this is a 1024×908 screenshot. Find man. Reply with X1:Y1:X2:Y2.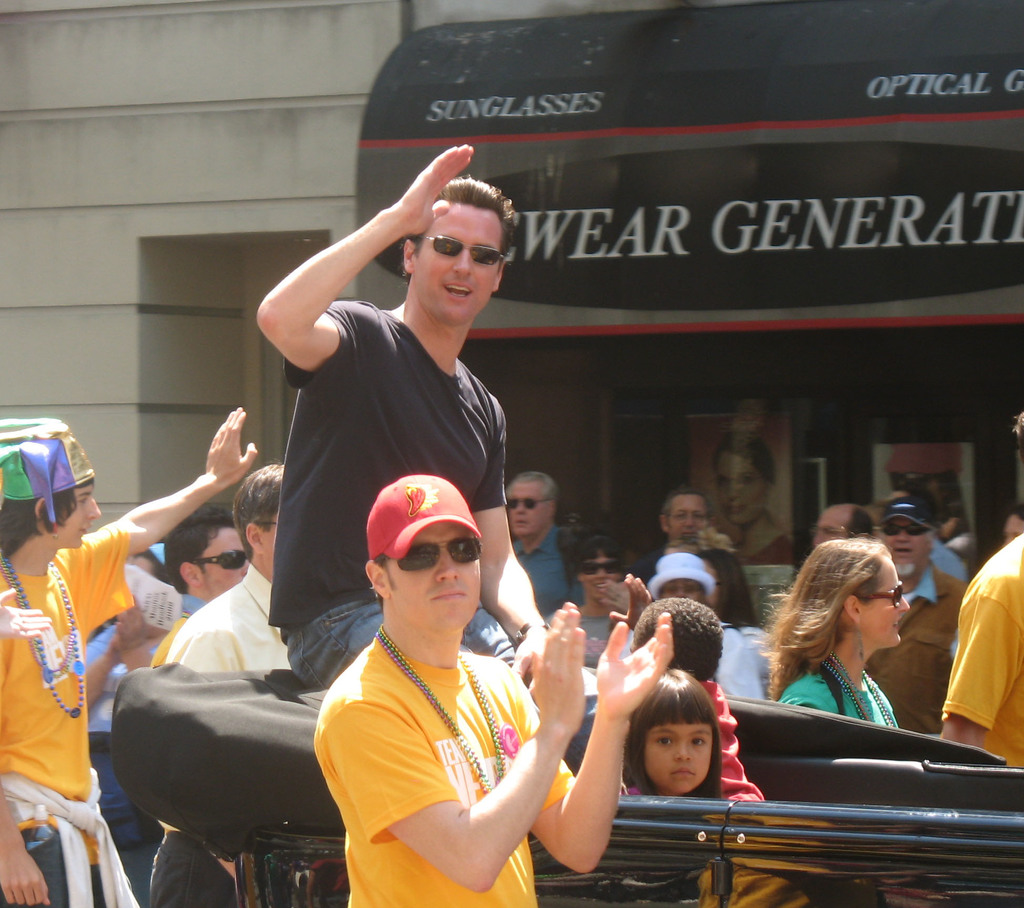
152:463:300:907.
